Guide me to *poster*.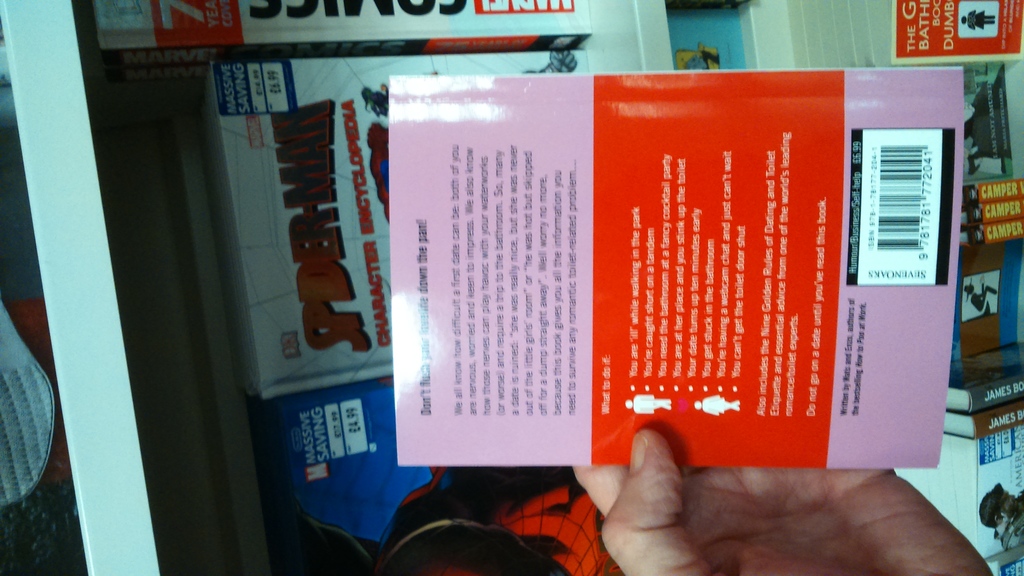
Guidance: region(896, 1, 1021, 58).
